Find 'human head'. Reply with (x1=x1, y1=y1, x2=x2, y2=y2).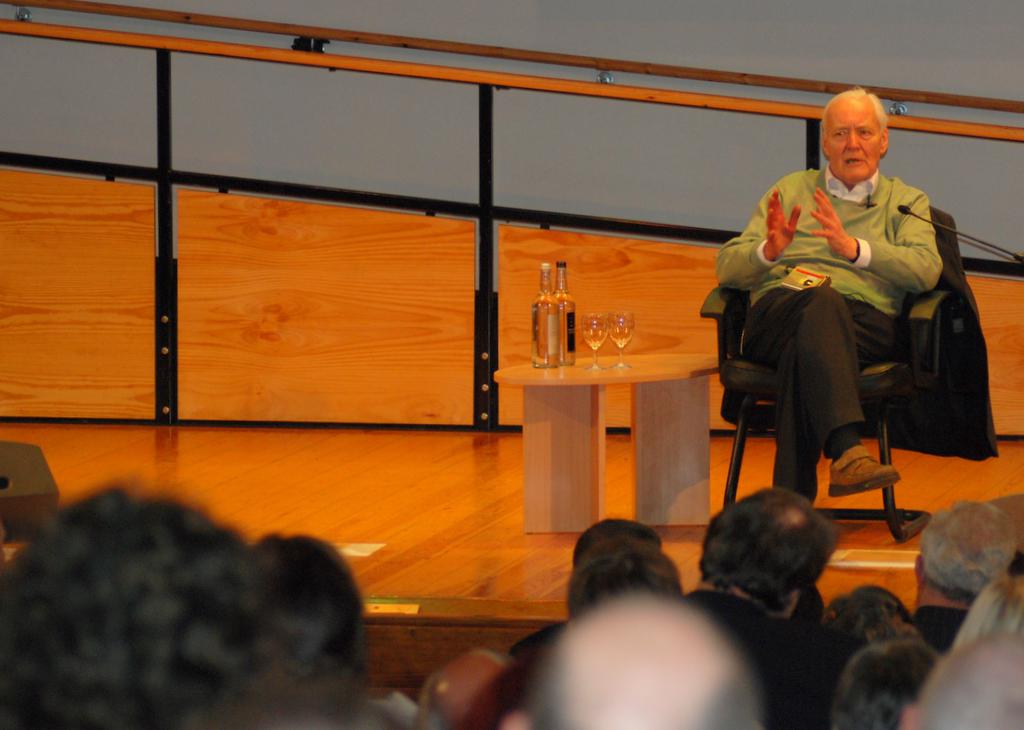
(x1=913, y1=498, x2=1021, y2=607).
